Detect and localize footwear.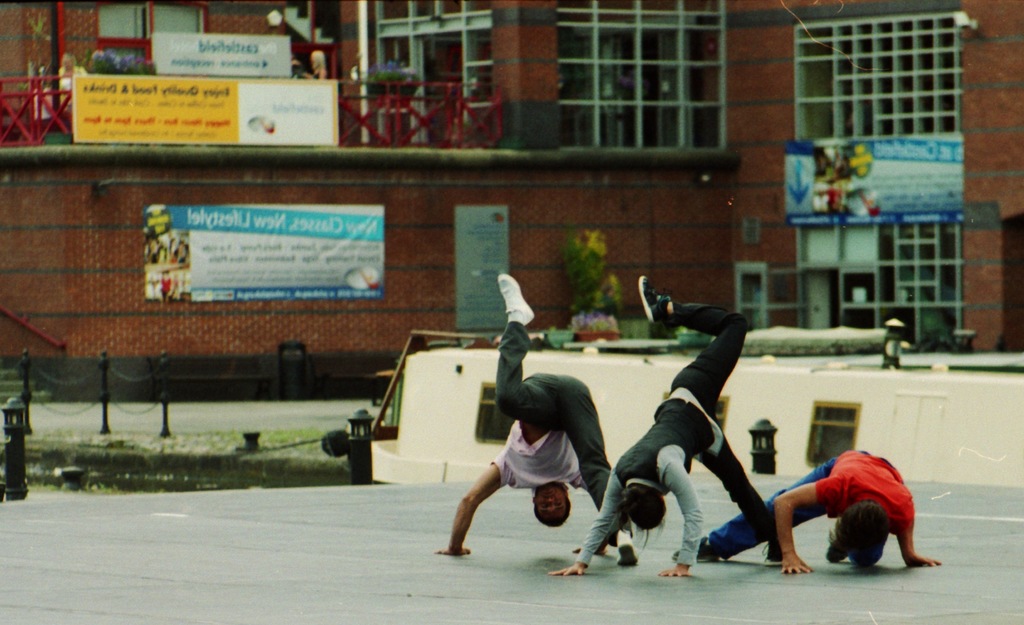
Localized at Rect(617, 523, 641, 565).
